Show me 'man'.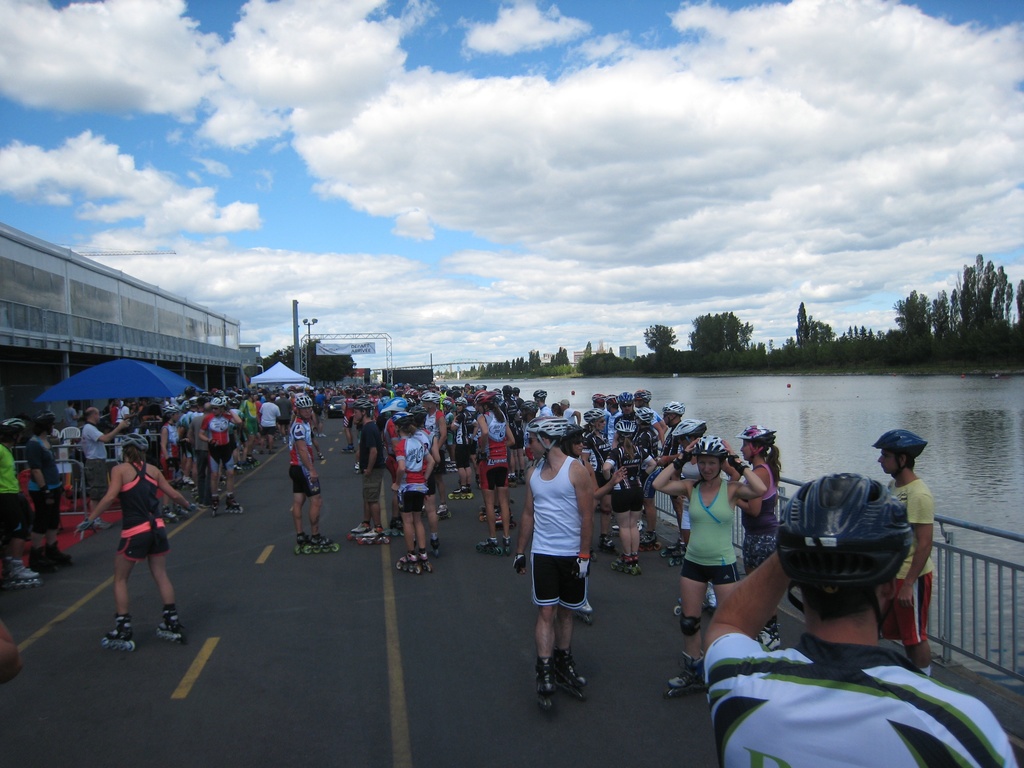
'man' is here: crop(61, 398, 77, 431).
